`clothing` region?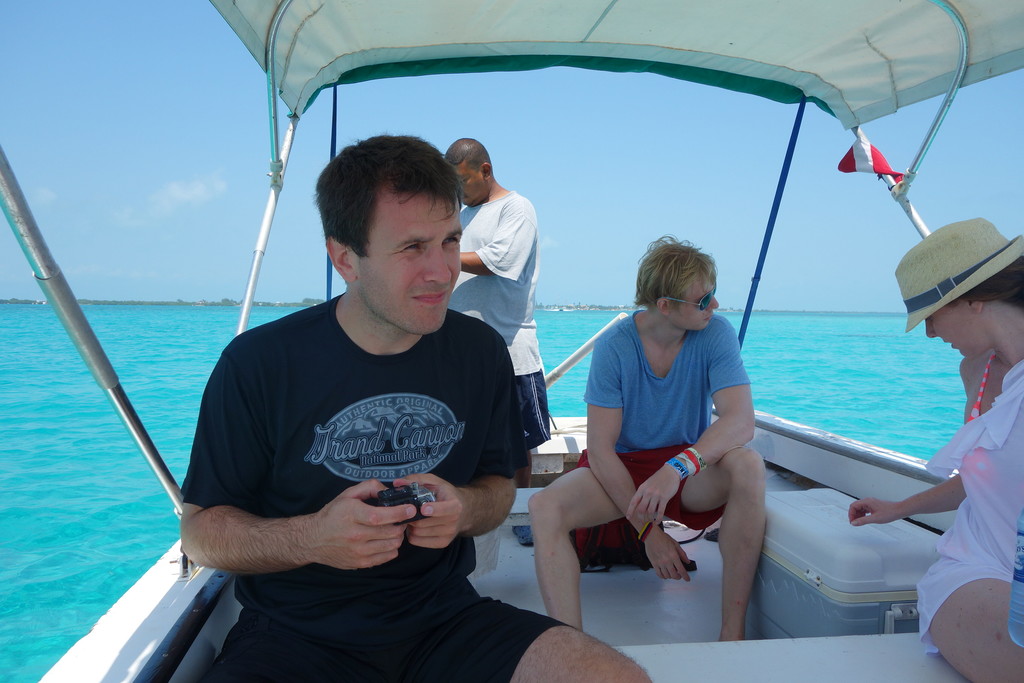
575,309,751,531
